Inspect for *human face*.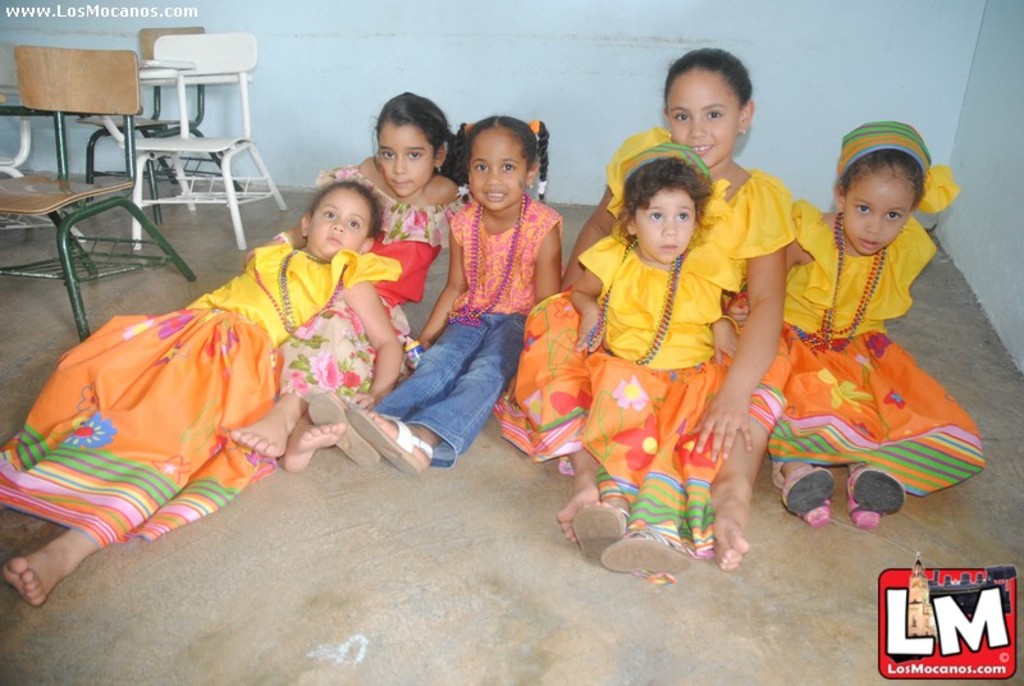
Inspection: box(307, 182, 371, 257).
